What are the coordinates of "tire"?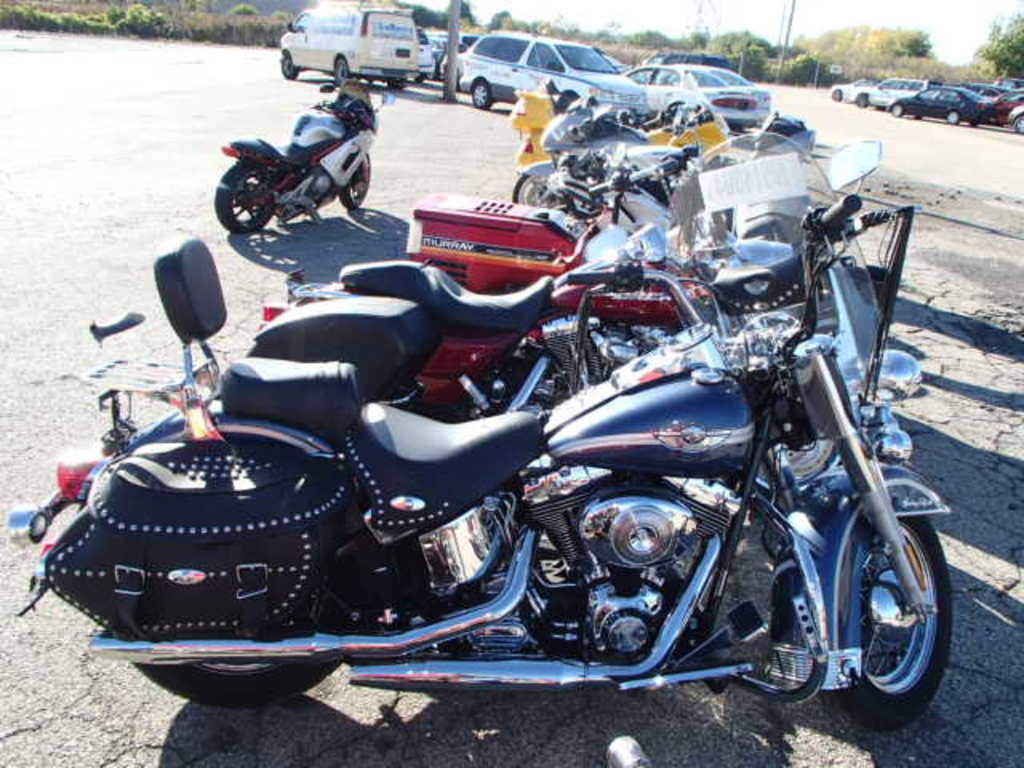
(x1=824, y1=496, x2=949, y2=731).
